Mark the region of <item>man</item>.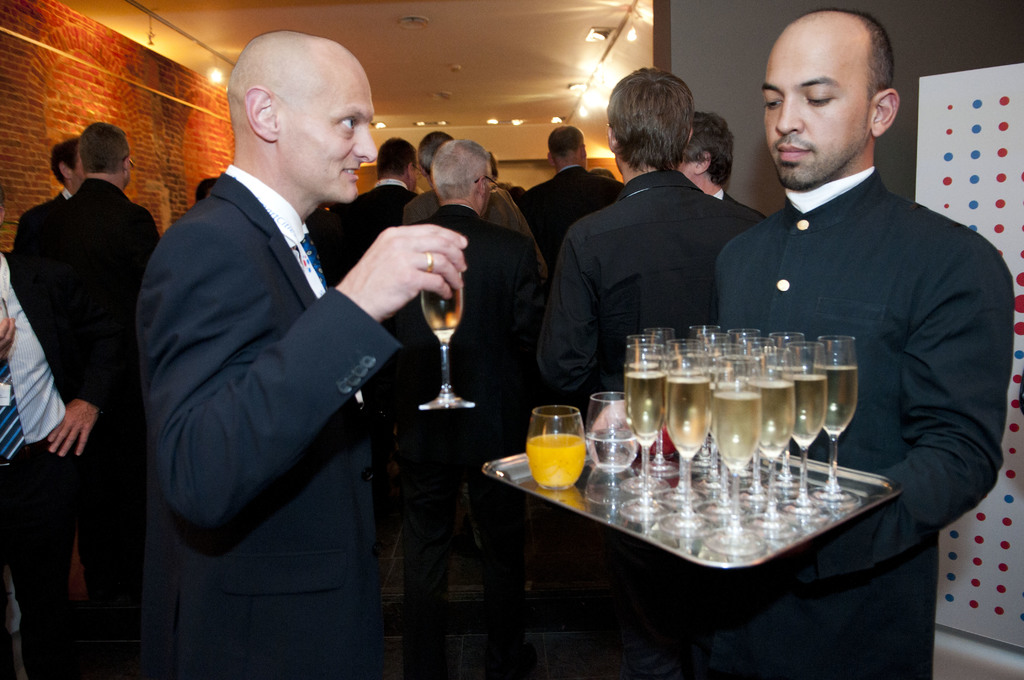
Region: <region>714, 8, 1016, 679</region>.
